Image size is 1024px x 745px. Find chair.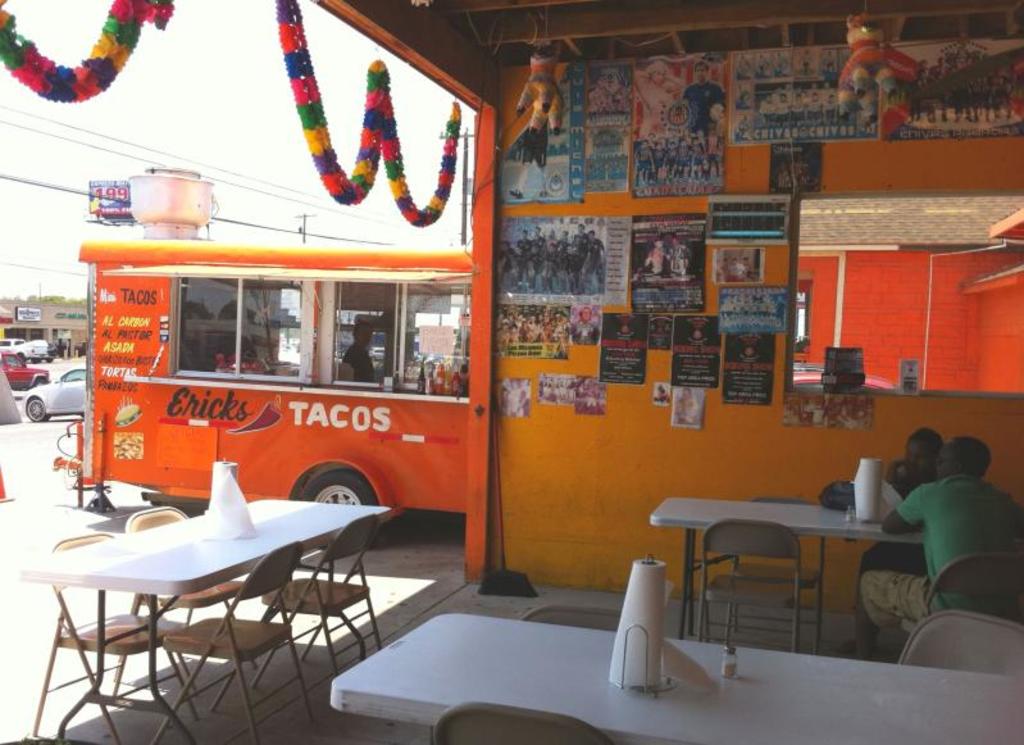
255 512 381 685.
